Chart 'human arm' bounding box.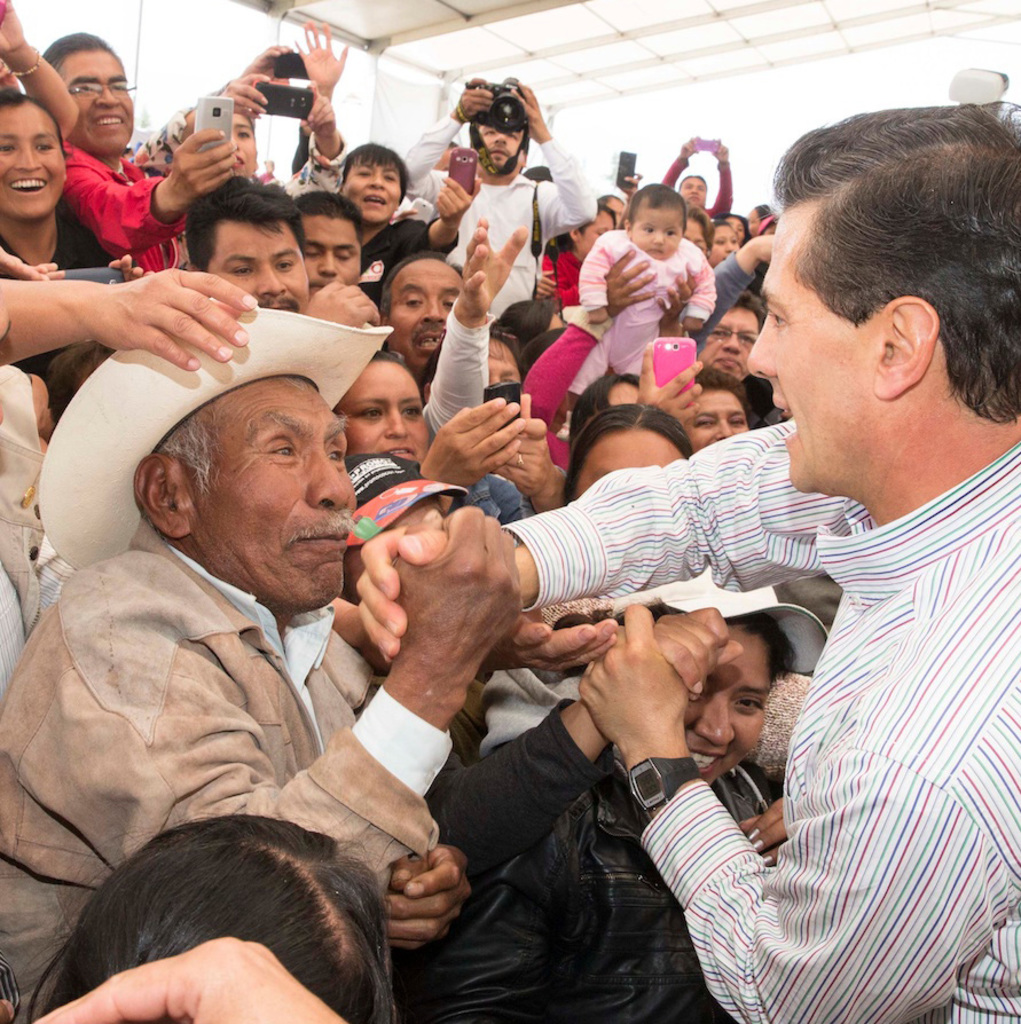
Charted: 132:40:289:176.
